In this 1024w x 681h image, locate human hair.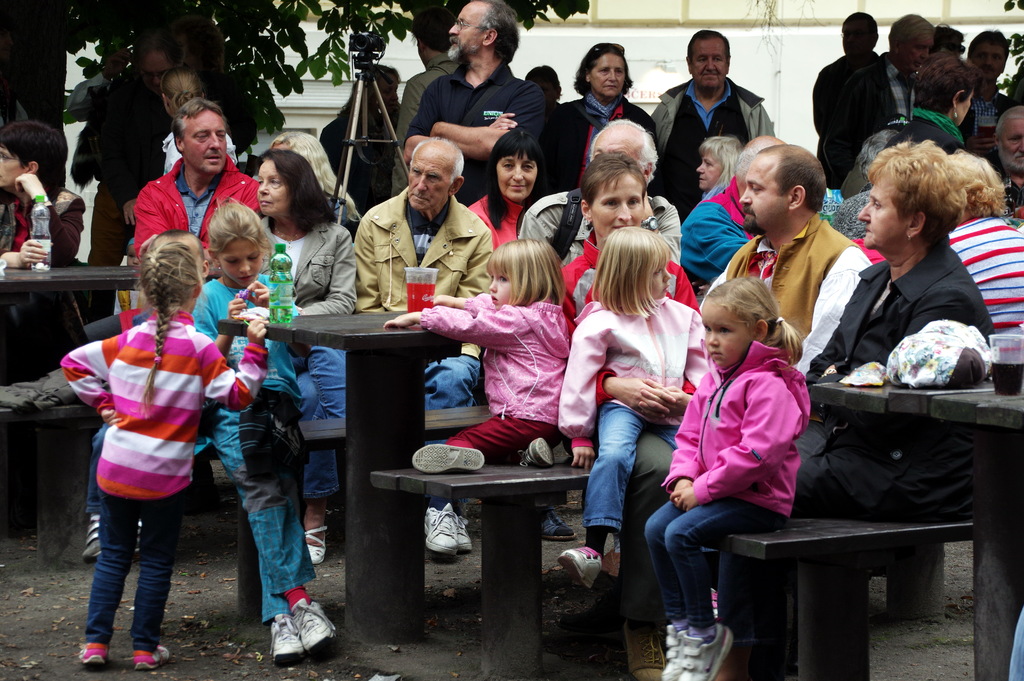
Bounding box: bbox(408, 137, 465, 180).
